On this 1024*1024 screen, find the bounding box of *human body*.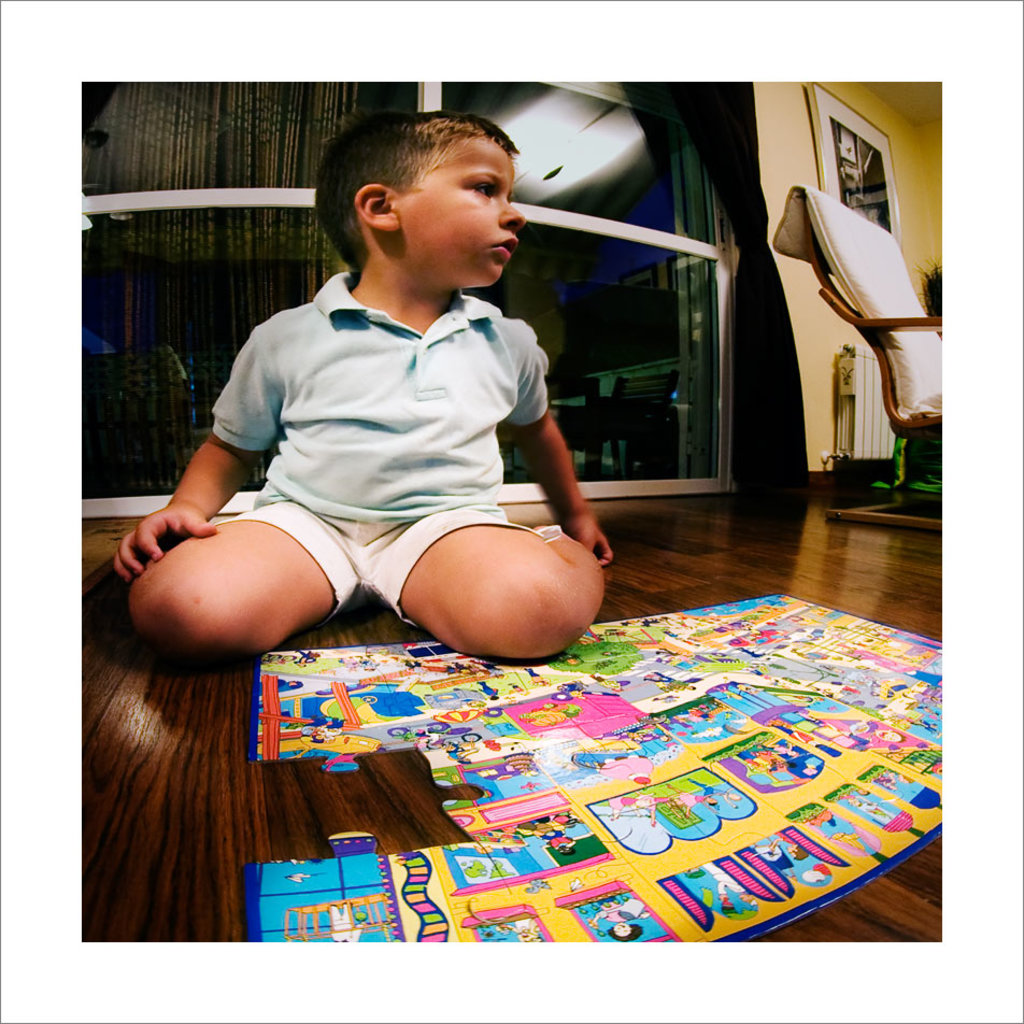
Bounding box: rect(182, 72, 654, 699).
